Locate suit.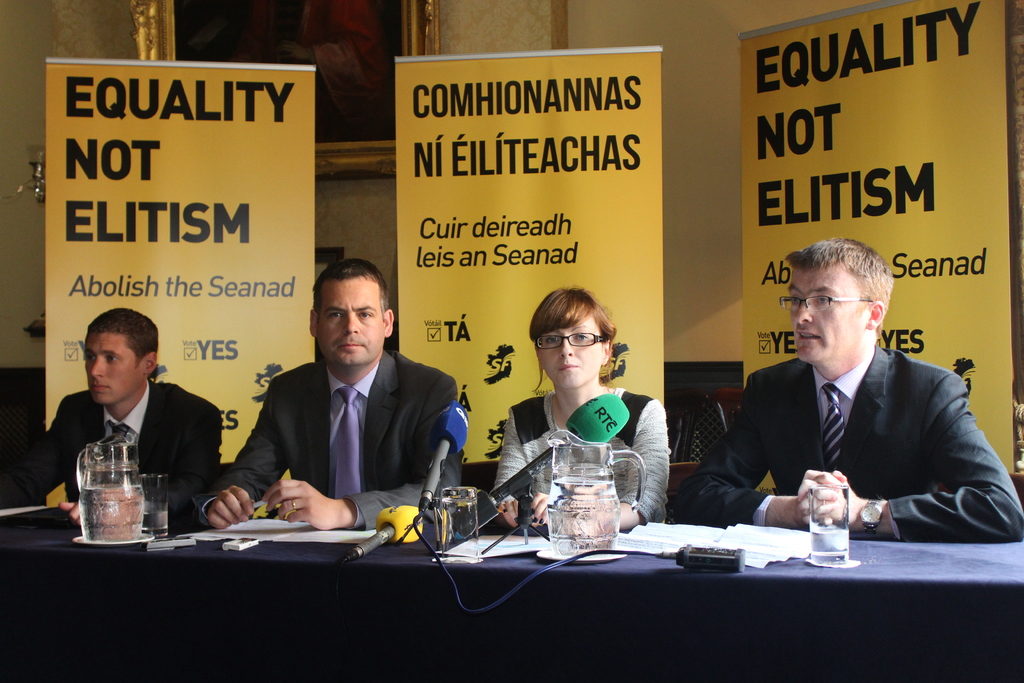
Bounding box: 717, 309, 999, 538.
